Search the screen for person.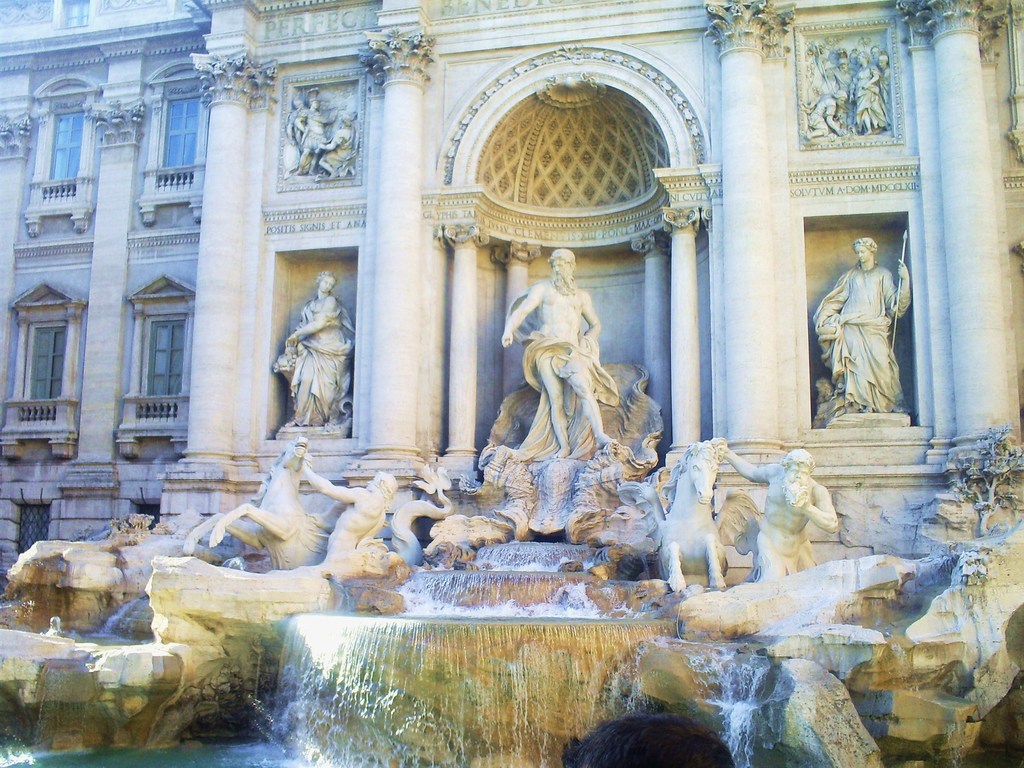
Found at box(286, 270, 357, 428).
